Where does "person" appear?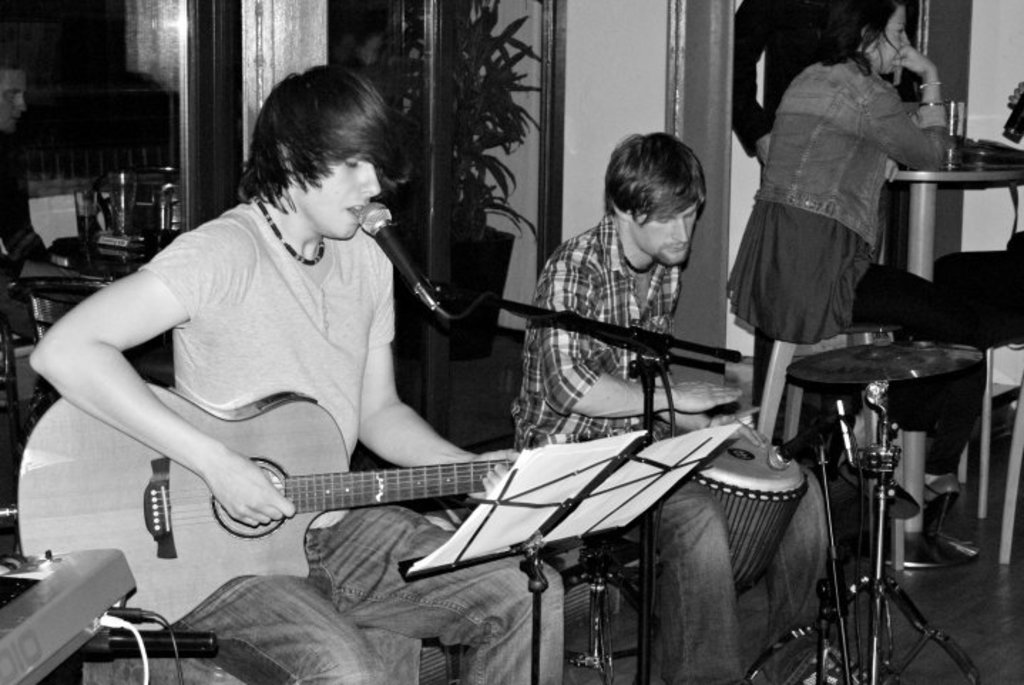
Appears at 511, 130, 833, 684.
